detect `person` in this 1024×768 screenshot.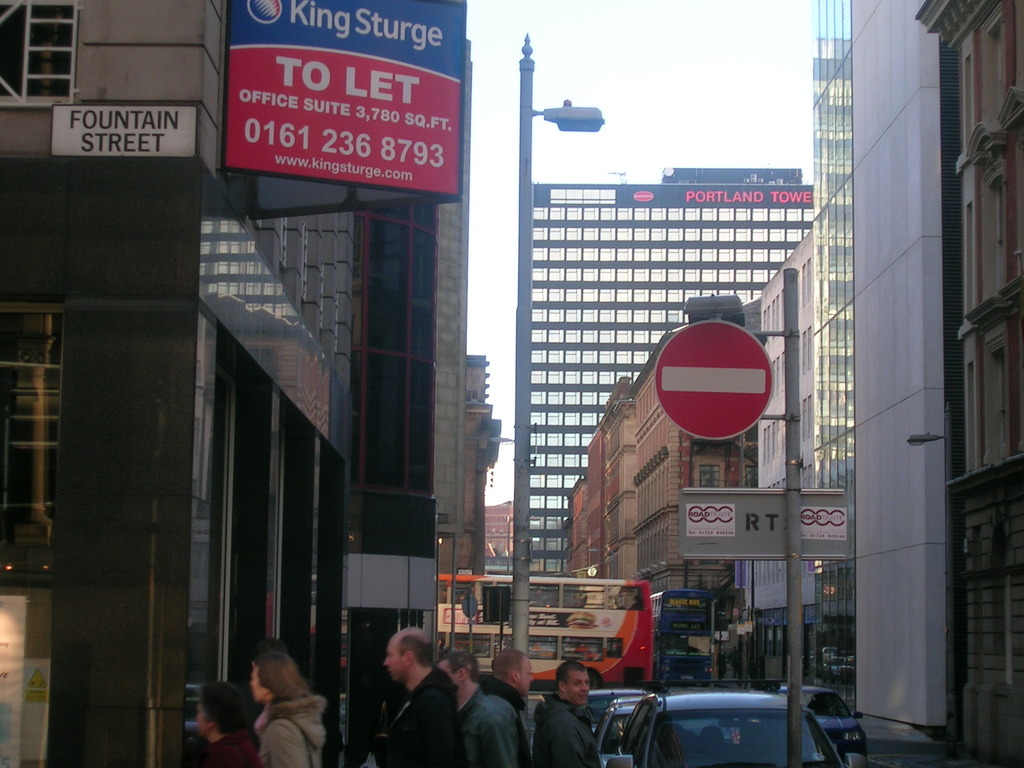
Detection: [left=370, top=621, right=461, bottom=765].
